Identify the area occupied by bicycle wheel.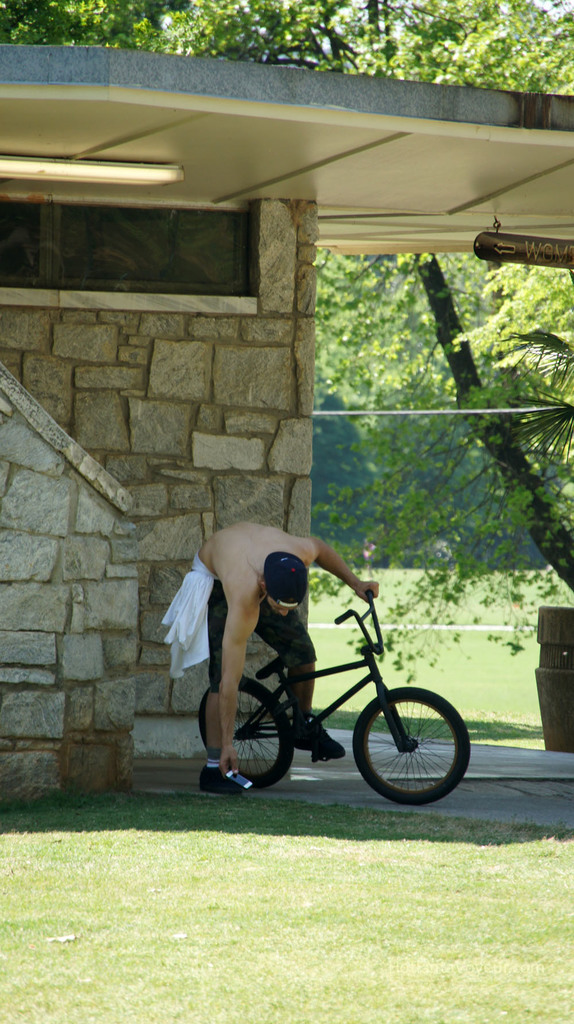
Area: 199/673/294/790.
